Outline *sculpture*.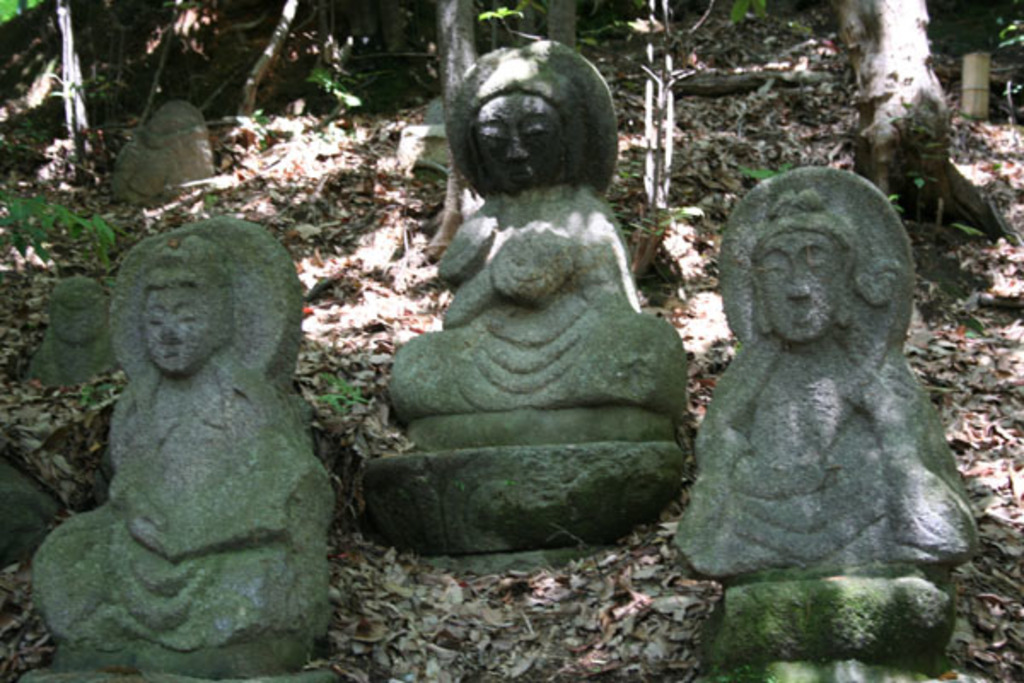
Outline: x1=31, y1=271, x2=96, y2=386.
